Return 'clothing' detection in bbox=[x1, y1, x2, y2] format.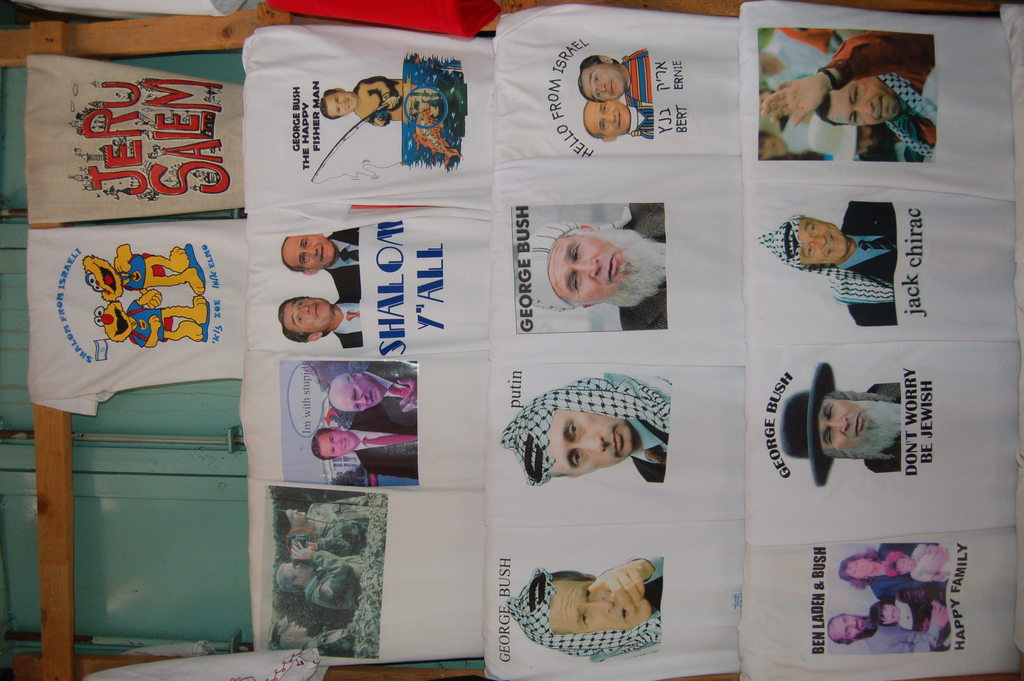
bbox=[304, 550, 362, 609].
